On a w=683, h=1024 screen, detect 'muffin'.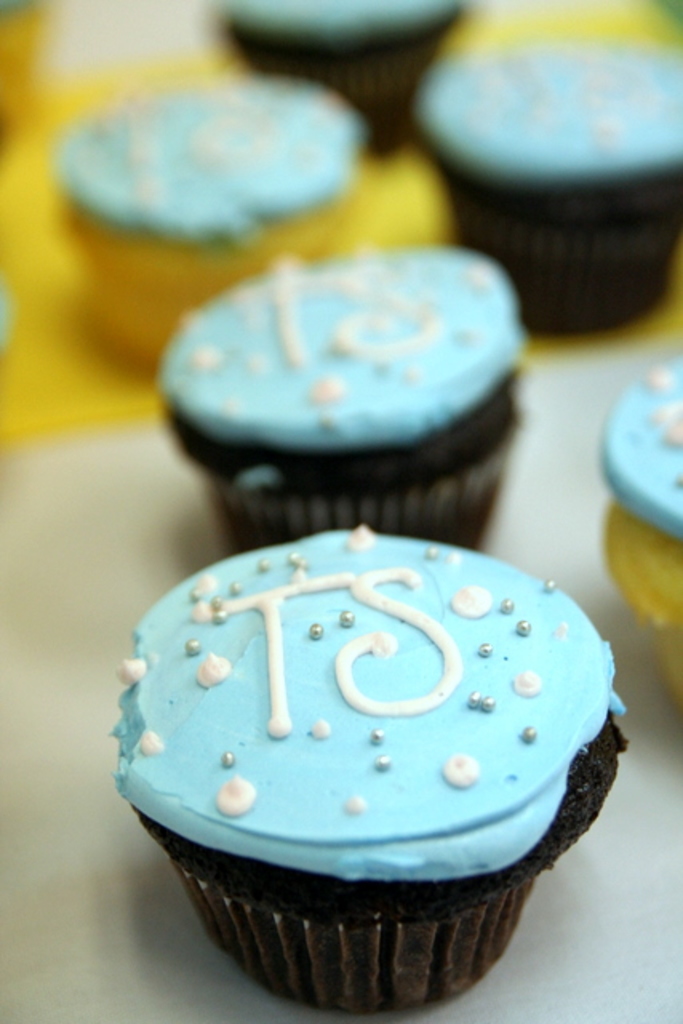
Rect(104, 522, 627, 1018).
